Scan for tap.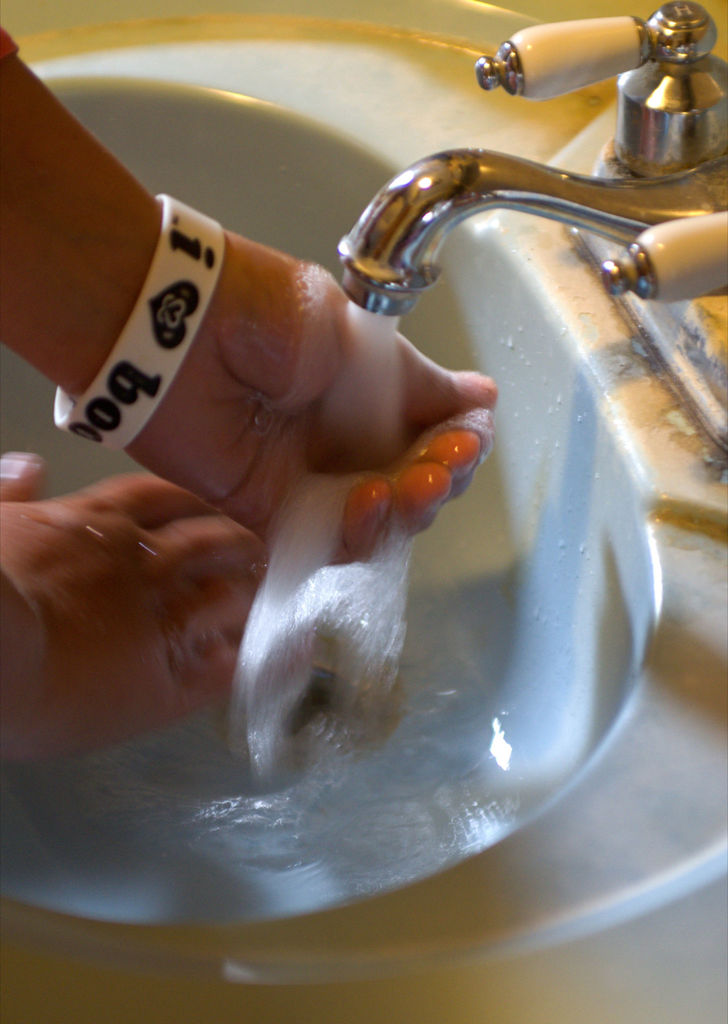
Scan result: <bbox>336, 3, 727, 304</bbox>.
